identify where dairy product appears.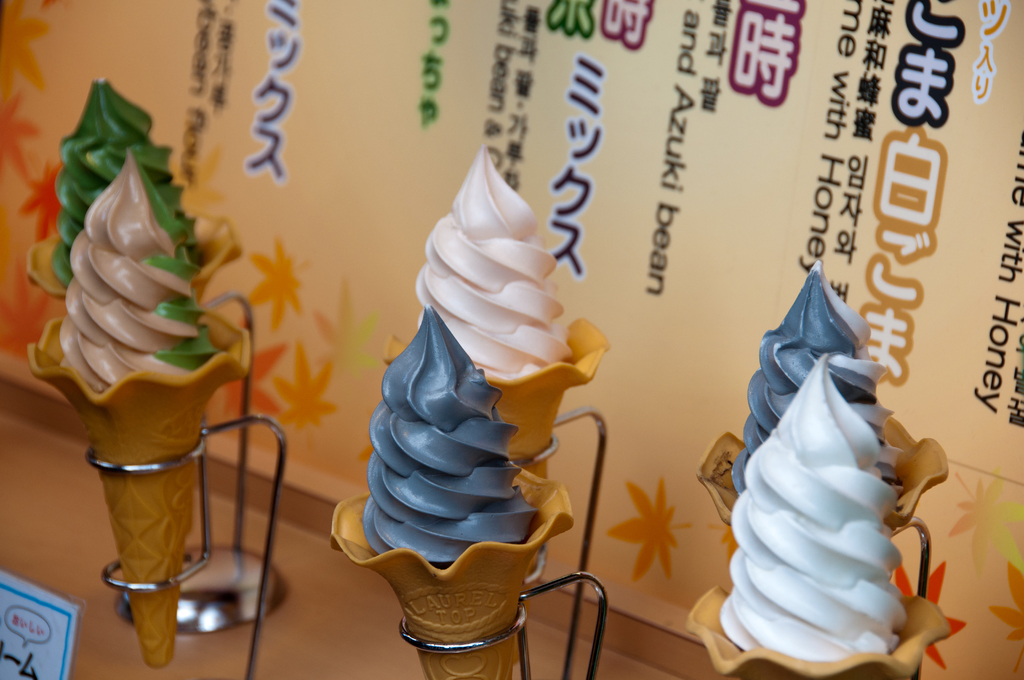
Appears at pyautogui.locateOnScreen(65, 77, 200, 296).
